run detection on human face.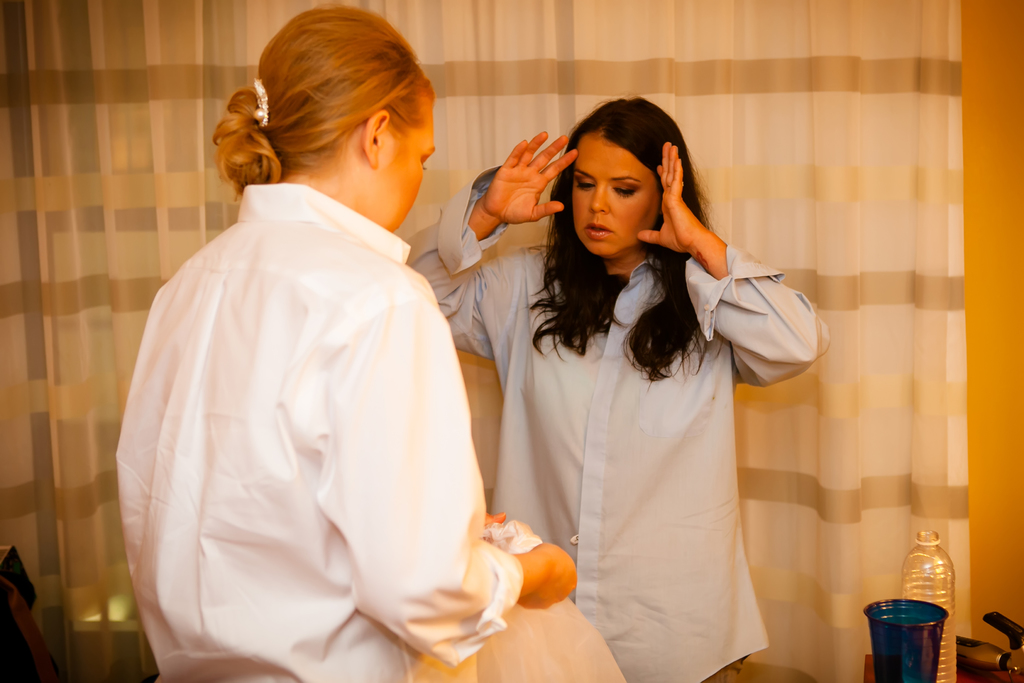
Result: x1=570, y1=129, x2=662, y2=256.
